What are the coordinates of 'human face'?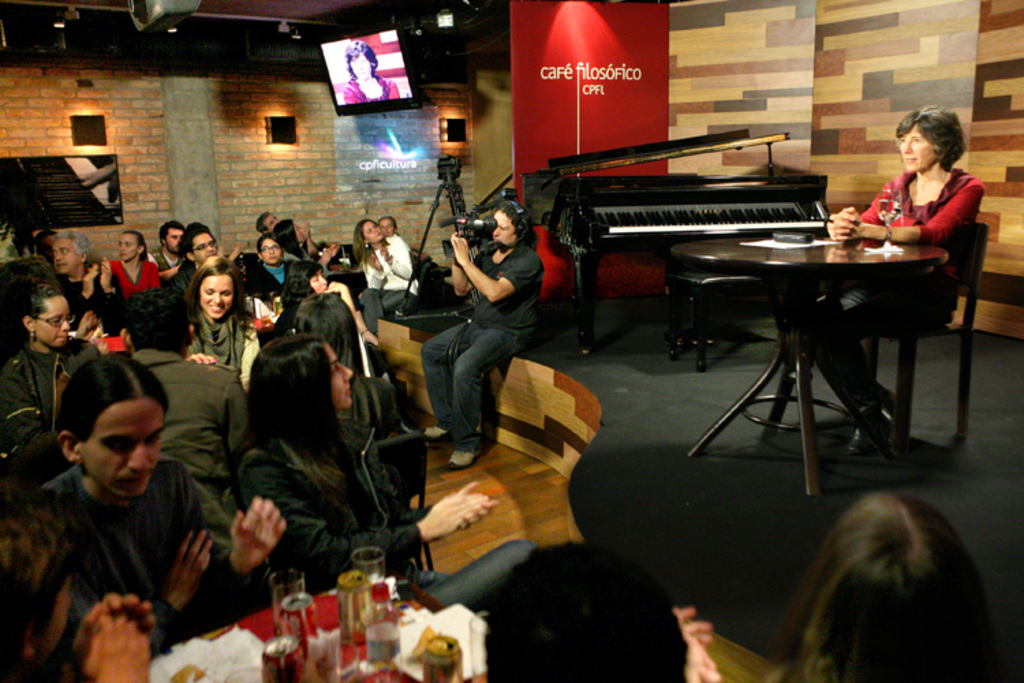
l=165, t=228, r=183, b=251.
